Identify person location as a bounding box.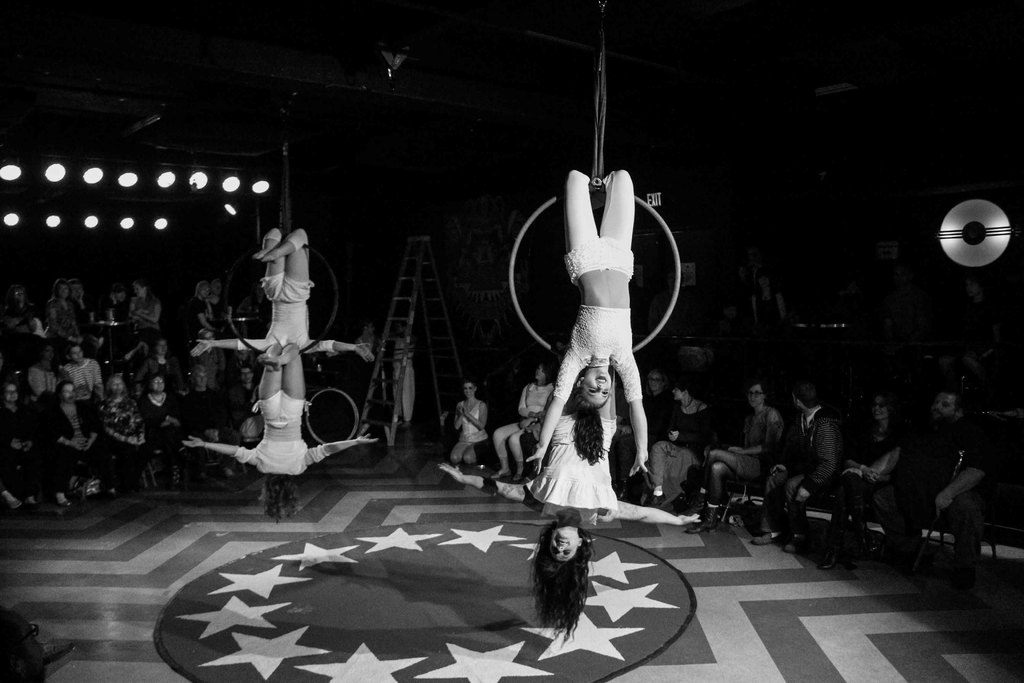
bbox=[186, 226, 376, 364].
